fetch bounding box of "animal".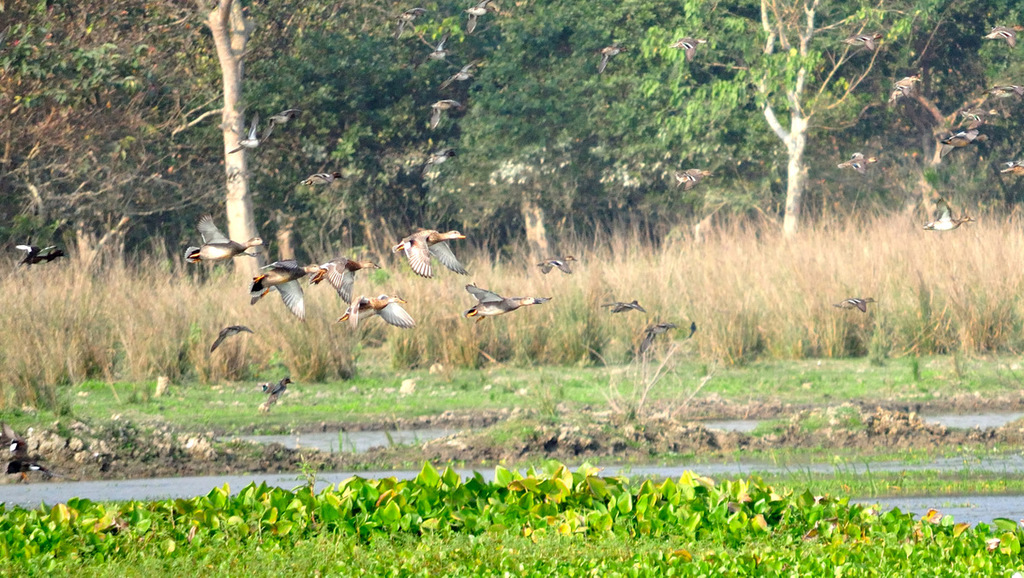
Bbox: box=[230, 110, 298, 154].
